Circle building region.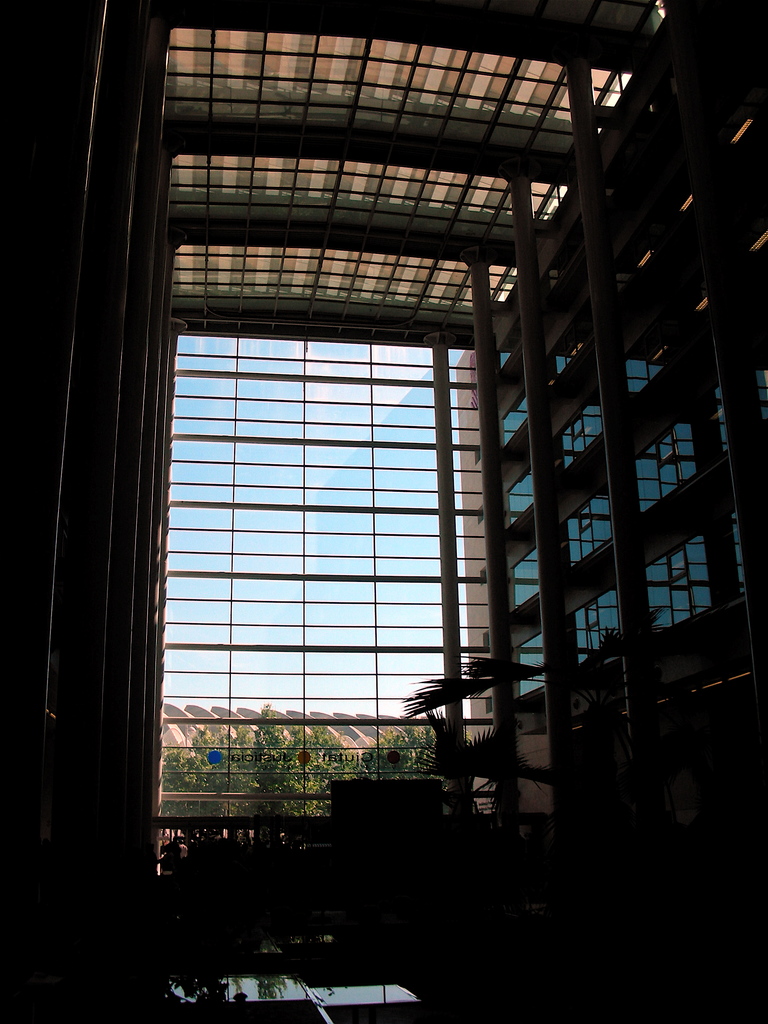
Region: l=0, t=0, r=767, b=1020.
